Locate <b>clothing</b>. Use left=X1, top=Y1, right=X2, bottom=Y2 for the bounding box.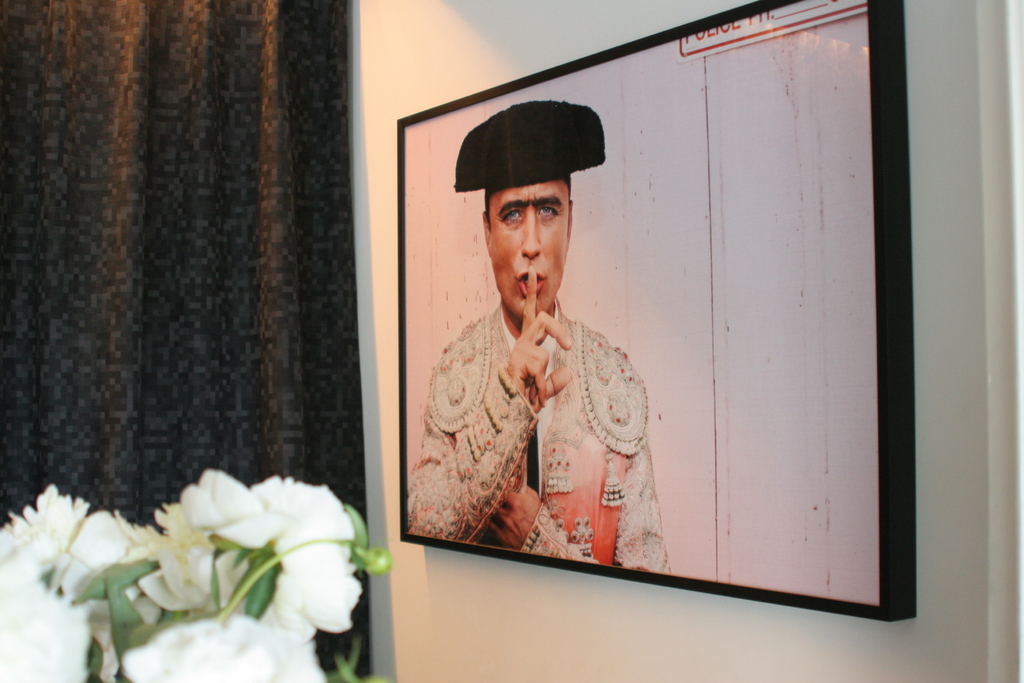
left=445, top=227, right=680, bottom=572.
